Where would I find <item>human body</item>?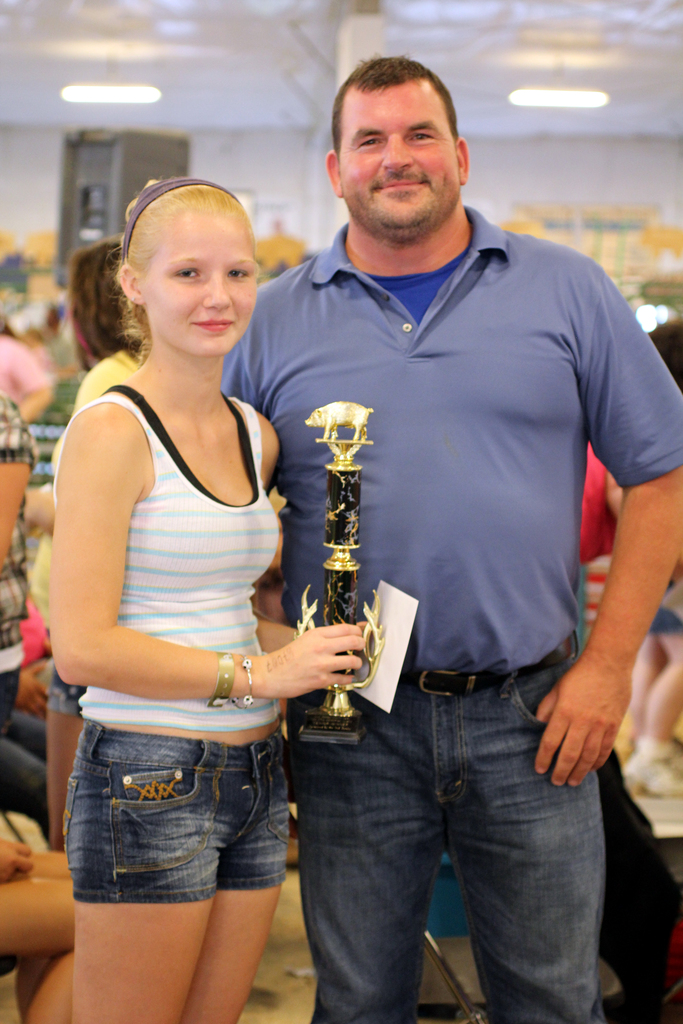
At 67:97:369:968.
